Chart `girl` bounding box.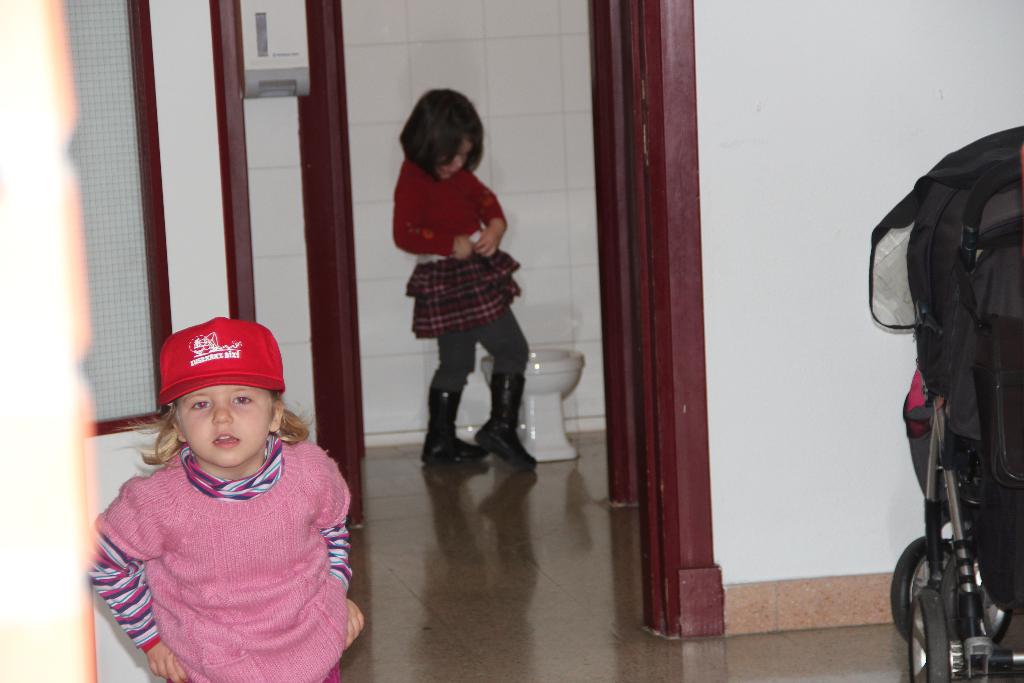
Charted: [left=87, top=317, right=367, bottom=682].
